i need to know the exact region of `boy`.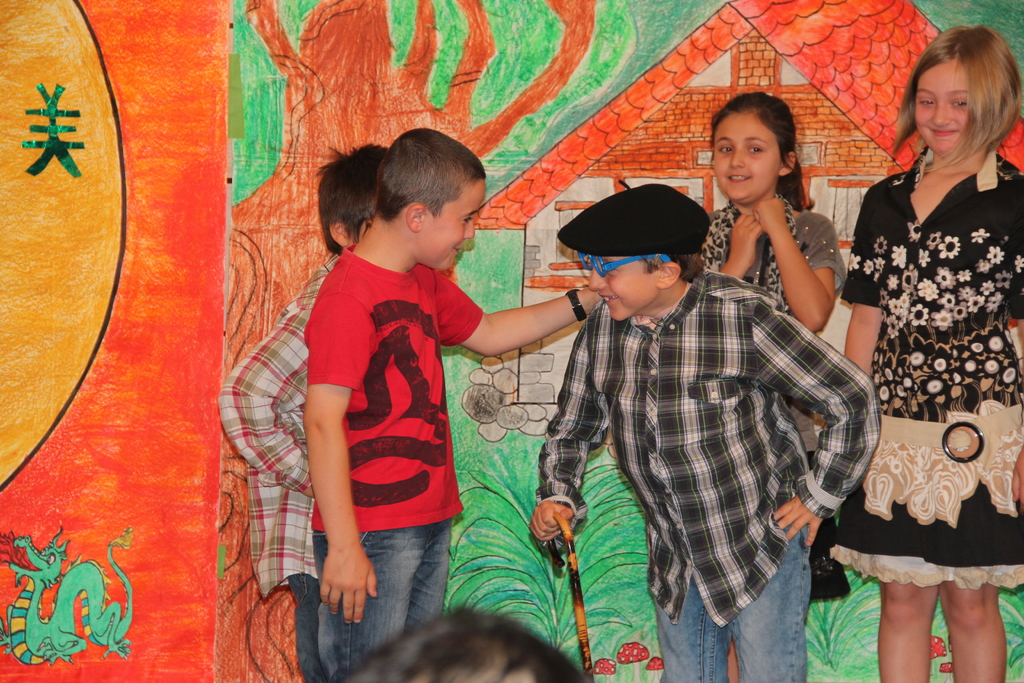
Region: {"left": 299, "top": 128, "right": 606, "bottom": 682}.
